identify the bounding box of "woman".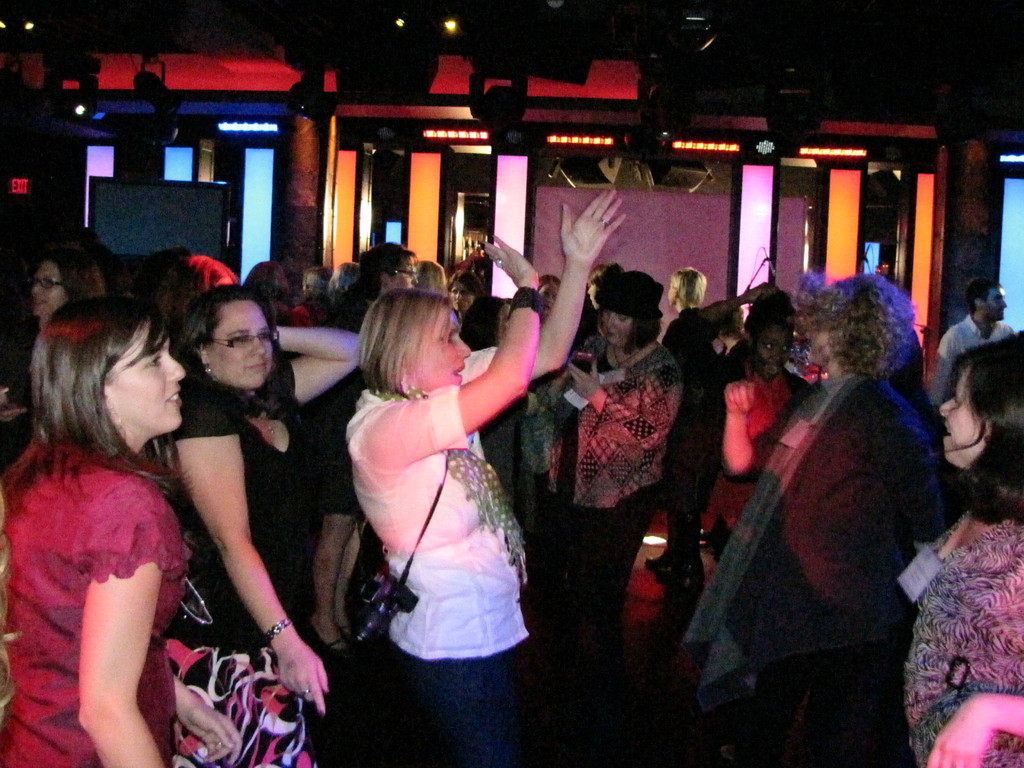
0, 294, 239, 767.
